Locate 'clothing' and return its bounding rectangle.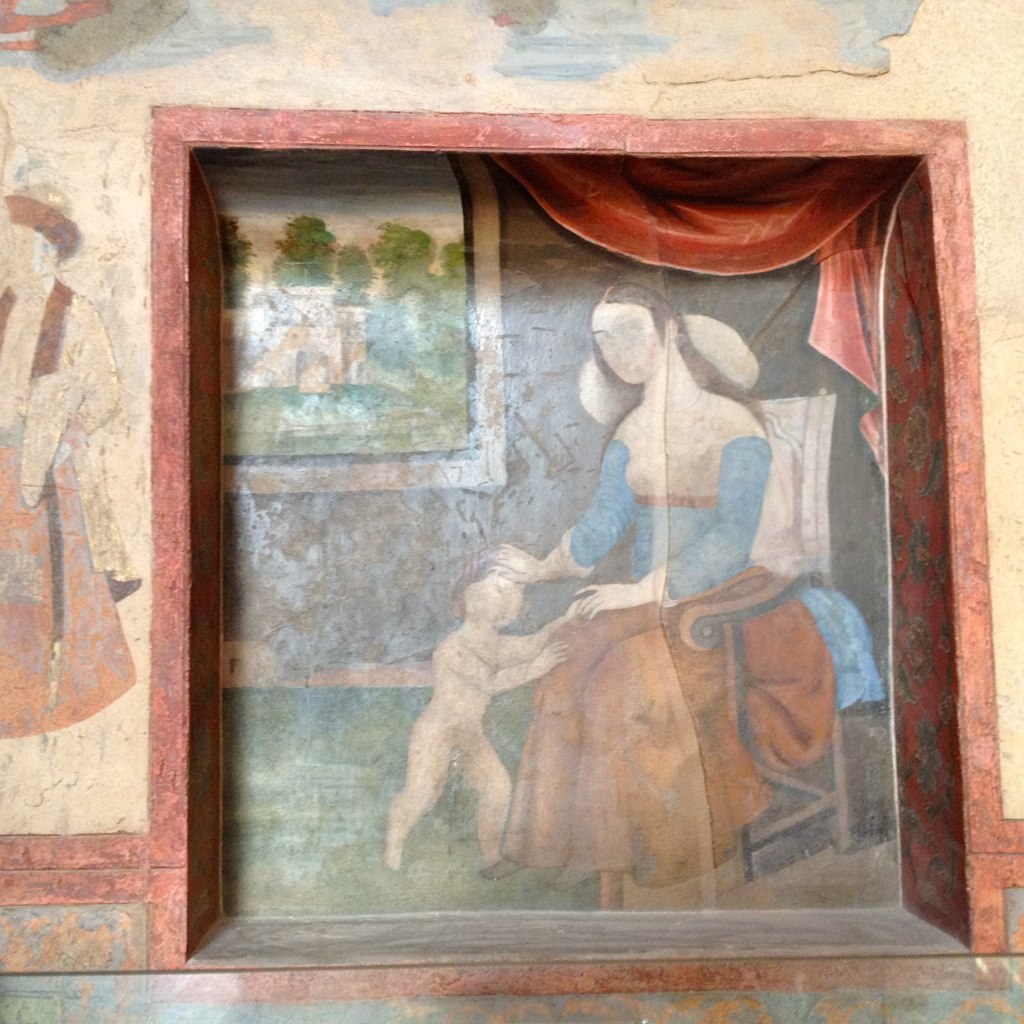
<bbox>494, 439, 832, 889</bbox>.
